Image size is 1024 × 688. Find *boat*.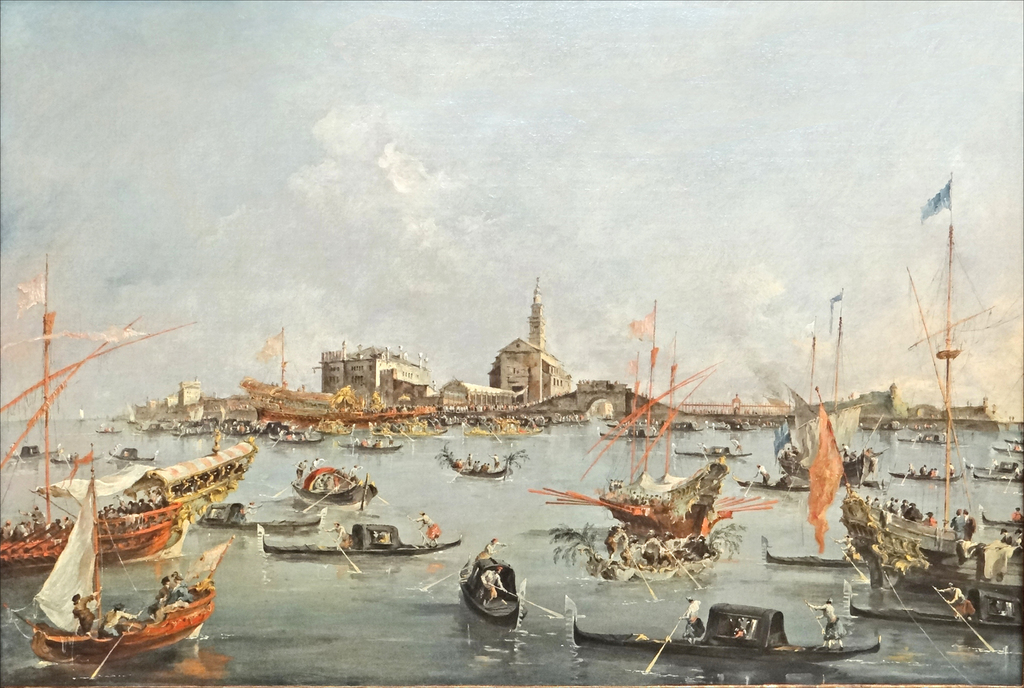
(0,440,237,667).
